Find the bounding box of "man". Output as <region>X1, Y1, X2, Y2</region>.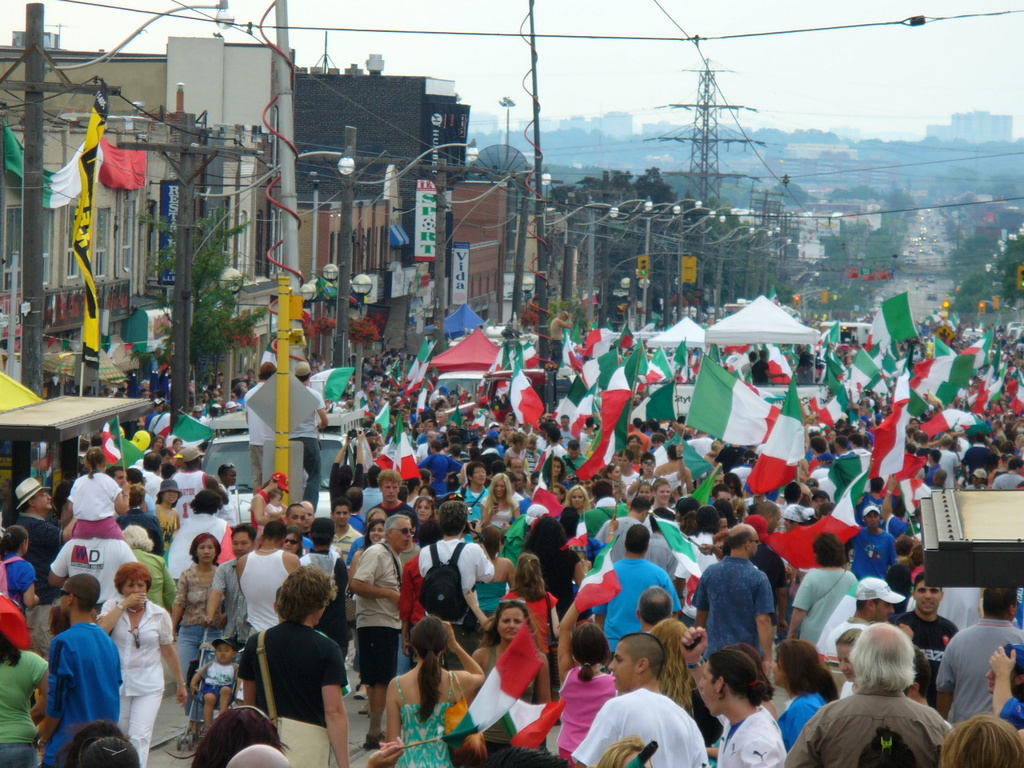
<region>291, 363, 327, 511</region>.
